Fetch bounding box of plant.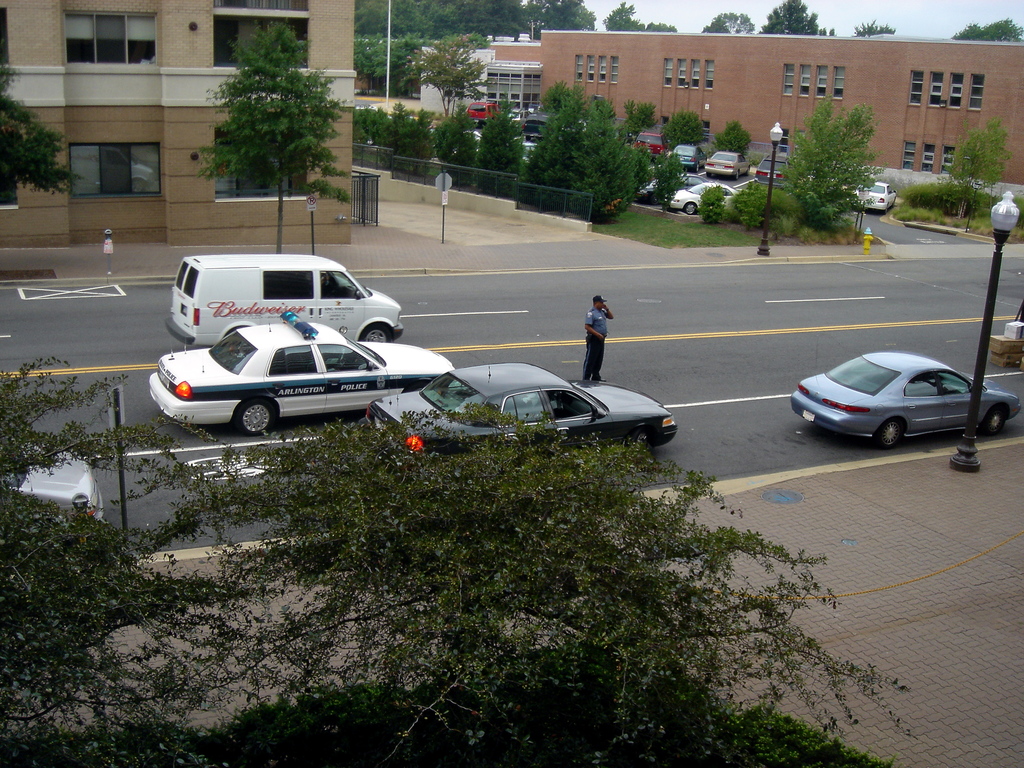
Bbox: [735, 179, 768, 236].
